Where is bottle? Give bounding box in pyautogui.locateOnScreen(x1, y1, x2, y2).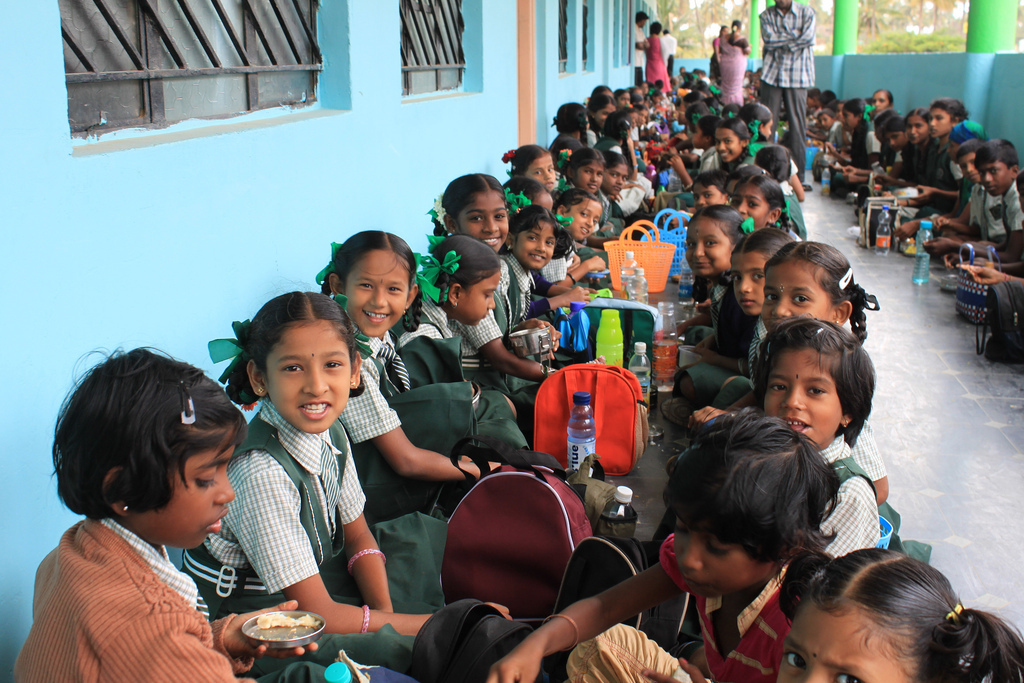
pyautogui.locateOnScreen(820, 166, 832, 191).
